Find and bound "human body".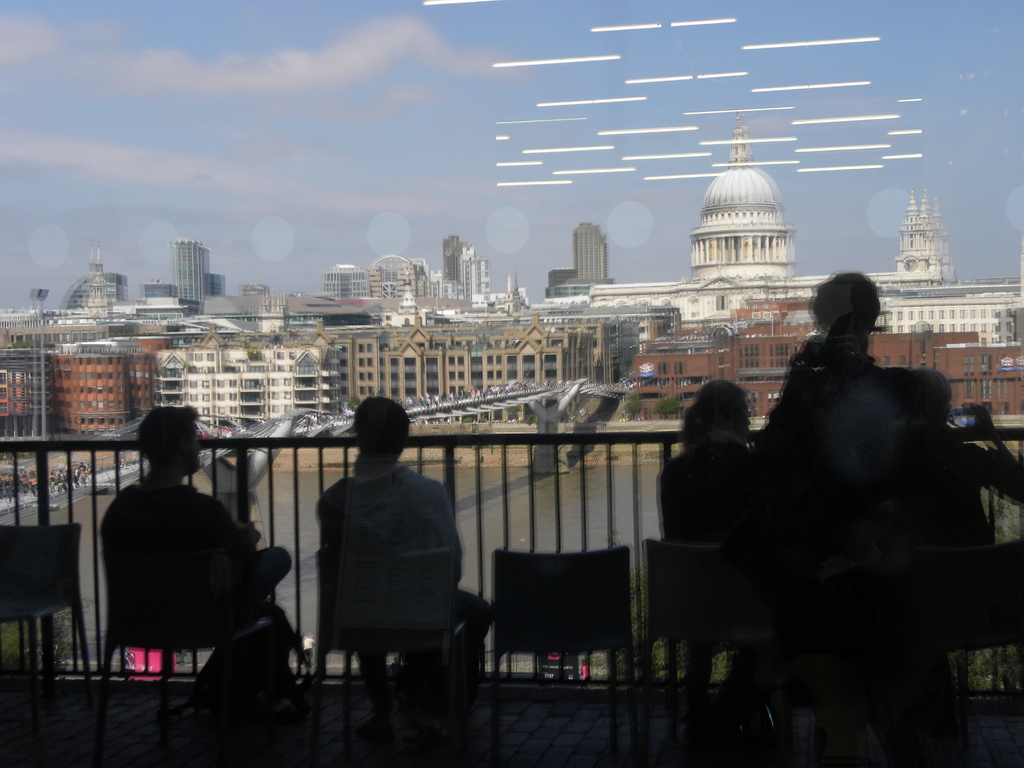
Bound: box(660, 378, 752, 543).
